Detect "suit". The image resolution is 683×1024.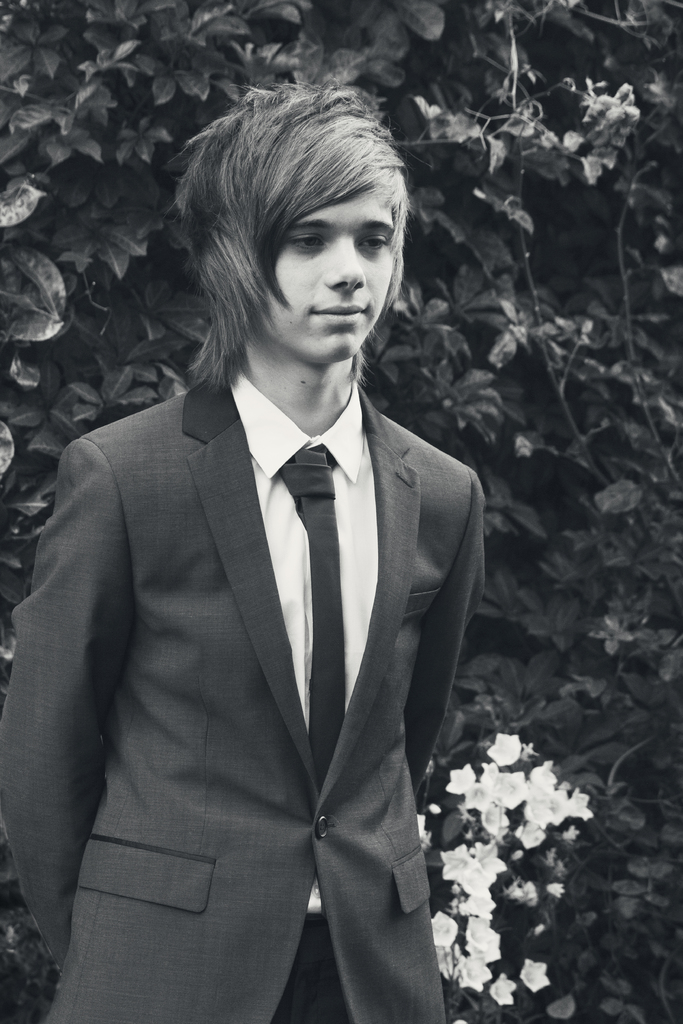
l=54, t=381, r=443, b=1012.
